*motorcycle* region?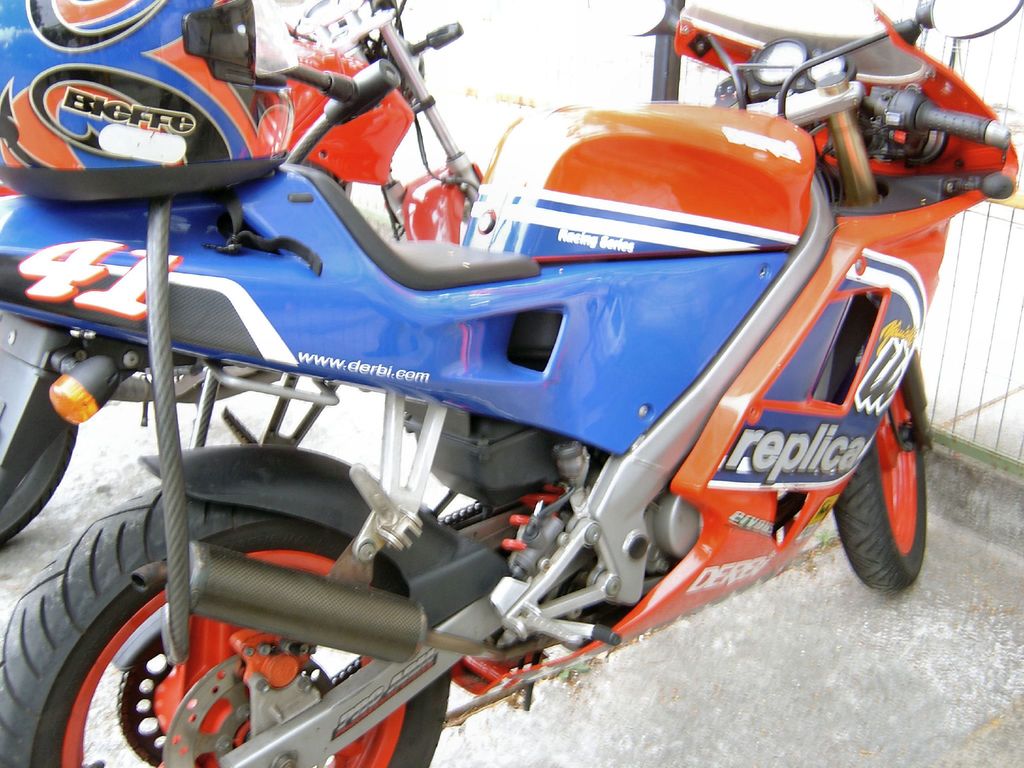
box(14, 30, 957, 767)
